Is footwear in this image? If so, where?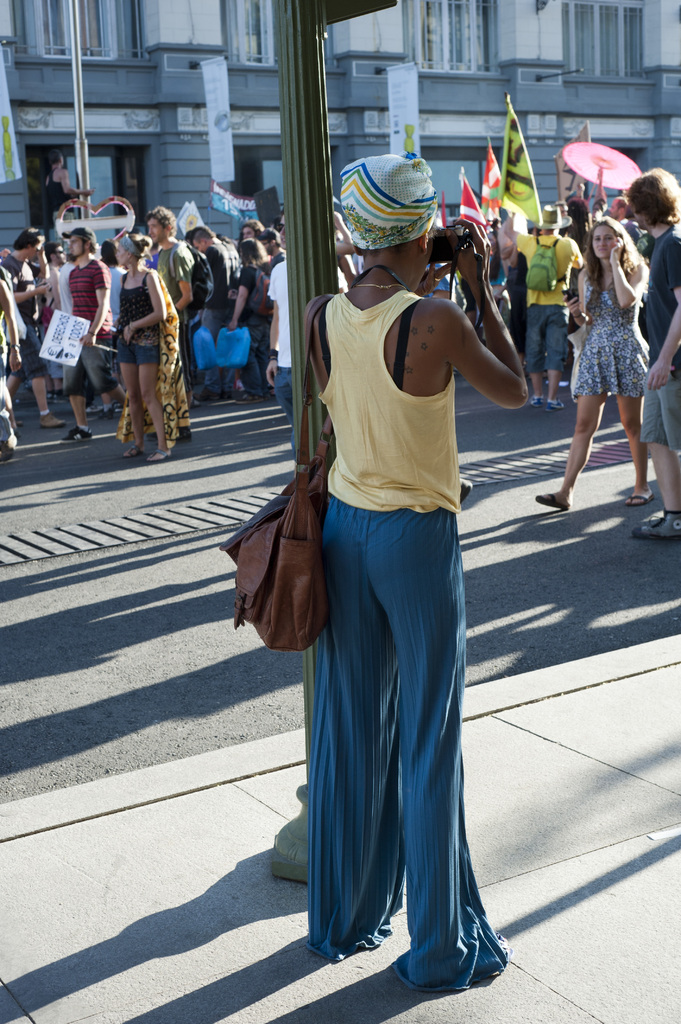
Yes, at box(530, 393, 544, 410).
